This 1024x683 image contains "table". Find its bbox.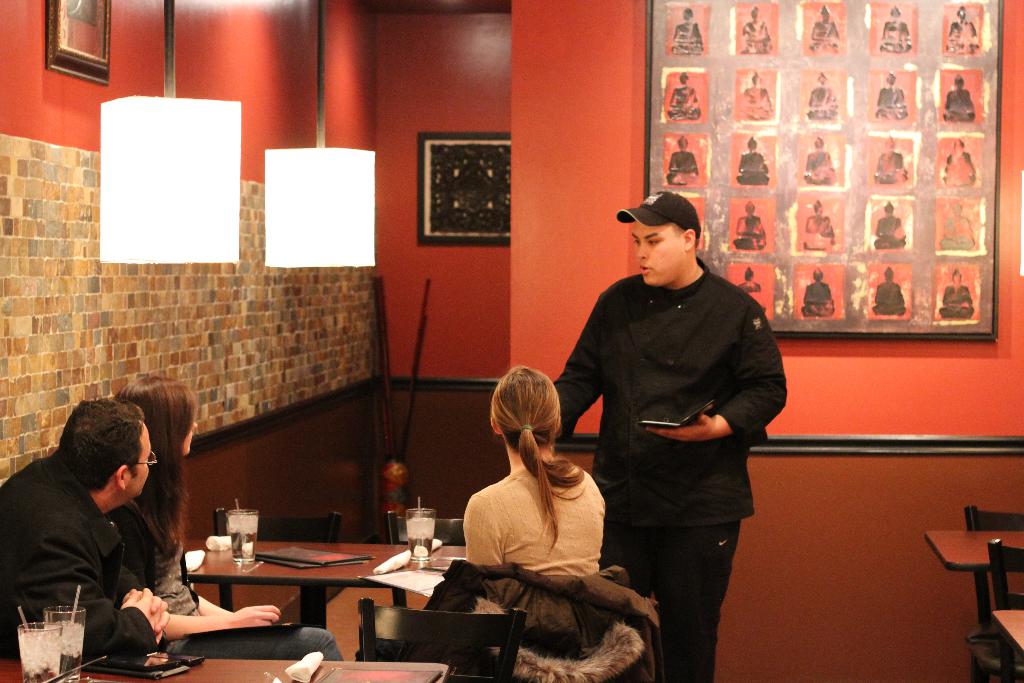
left=994, top=607, right=1023, bottom=655.
